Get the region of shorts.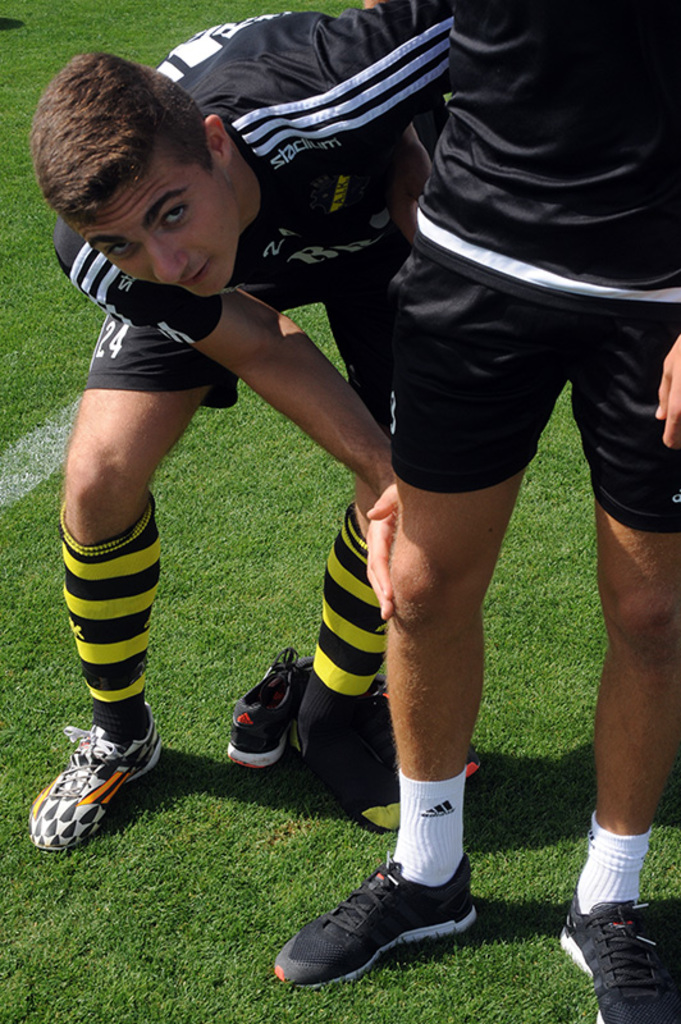
l=78, t=271, r=401, b=415.
